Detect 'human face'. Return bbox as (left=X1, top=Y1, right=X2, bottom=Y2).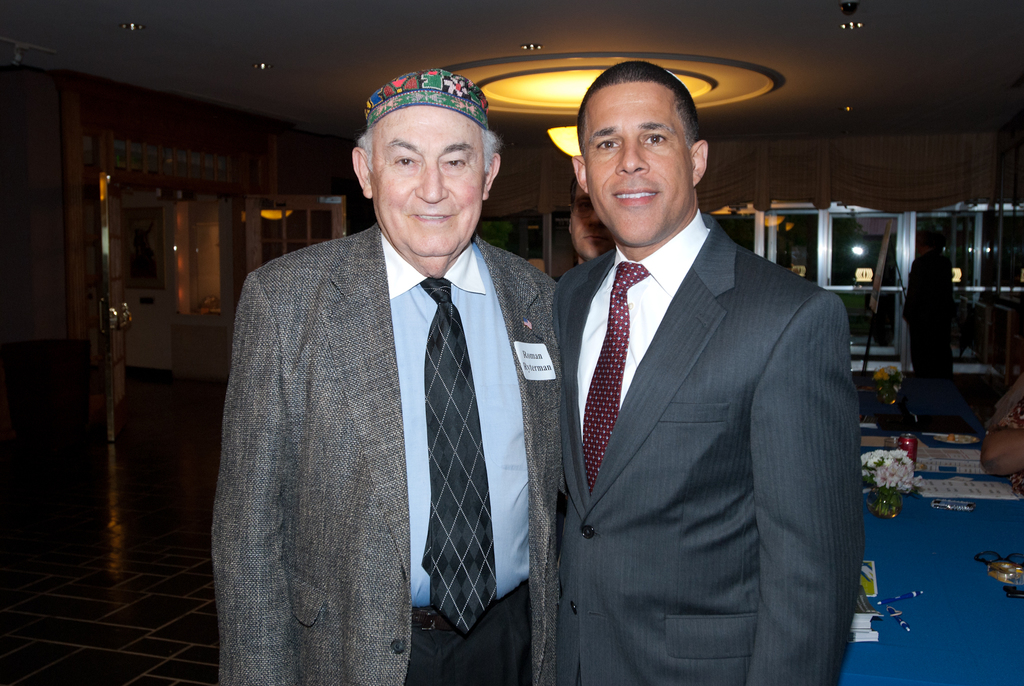
(left=582, top=85, right=691, bottom=243).
